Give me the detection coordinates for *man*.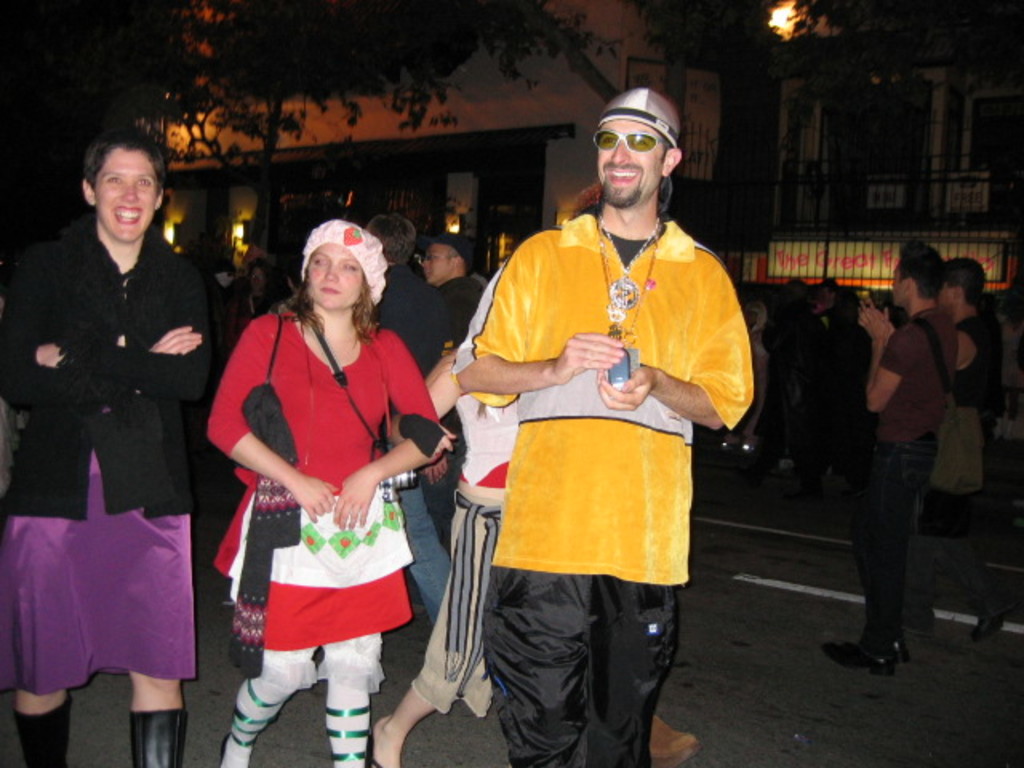
Rect(424, 230, 477, 360).
